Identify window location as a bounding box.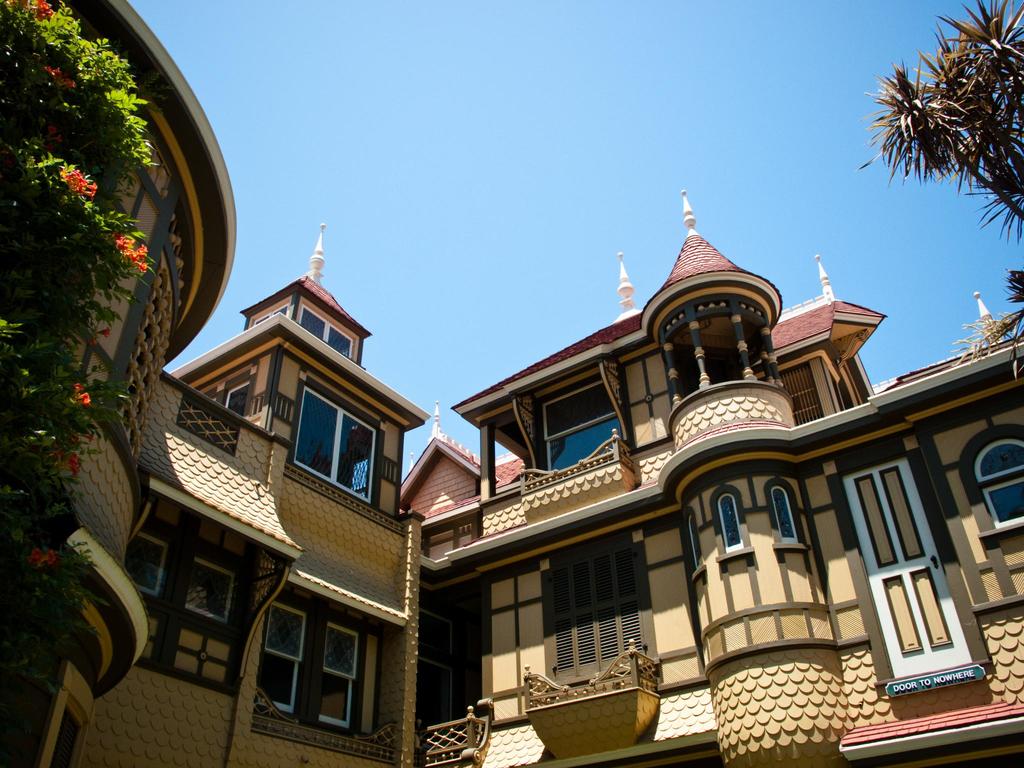
box=[534, 387, 622, 468].
